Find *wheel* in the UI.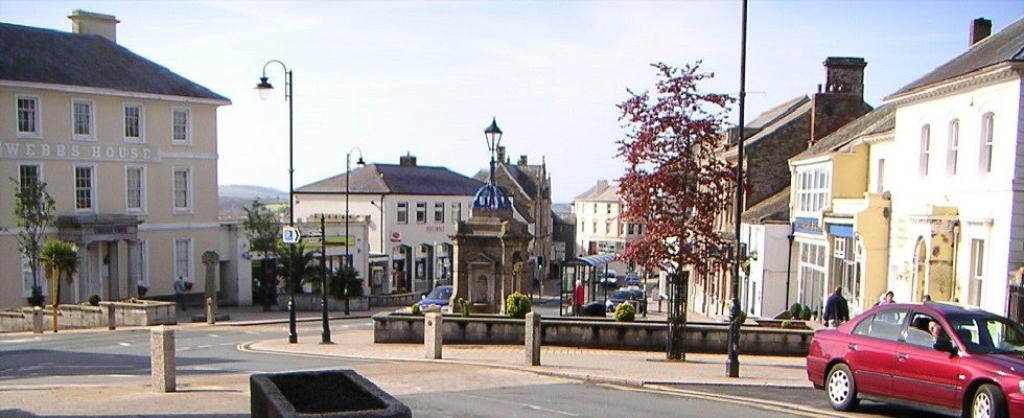
UI element at <bbox>967, 382, 1009, 417</bbox>.
